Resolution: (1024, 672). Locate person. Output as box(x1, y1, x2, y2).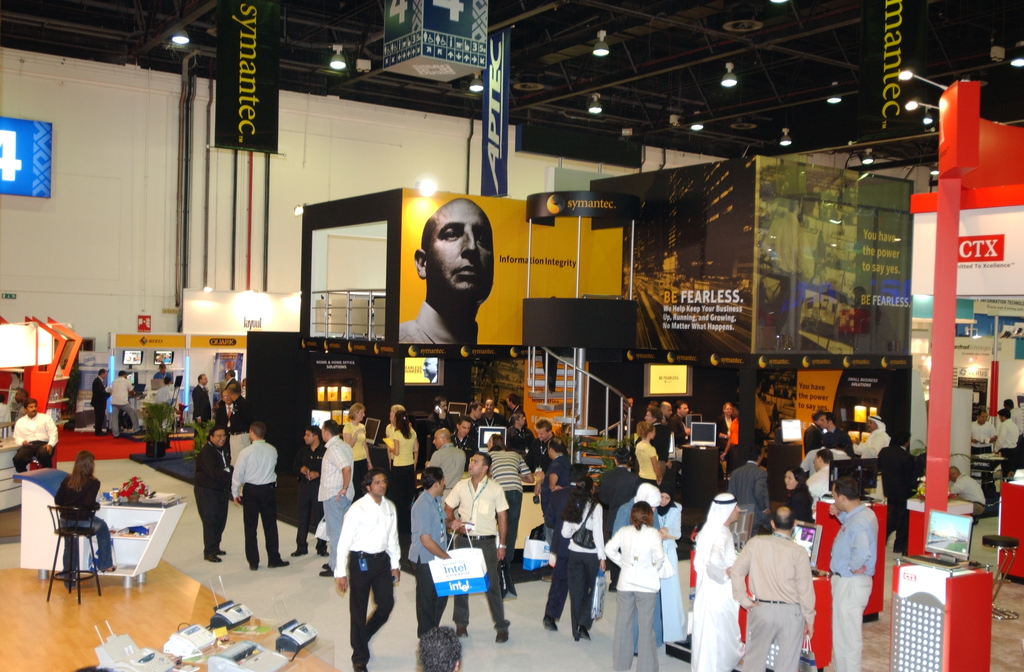
box(192, 374, 216, 448).
